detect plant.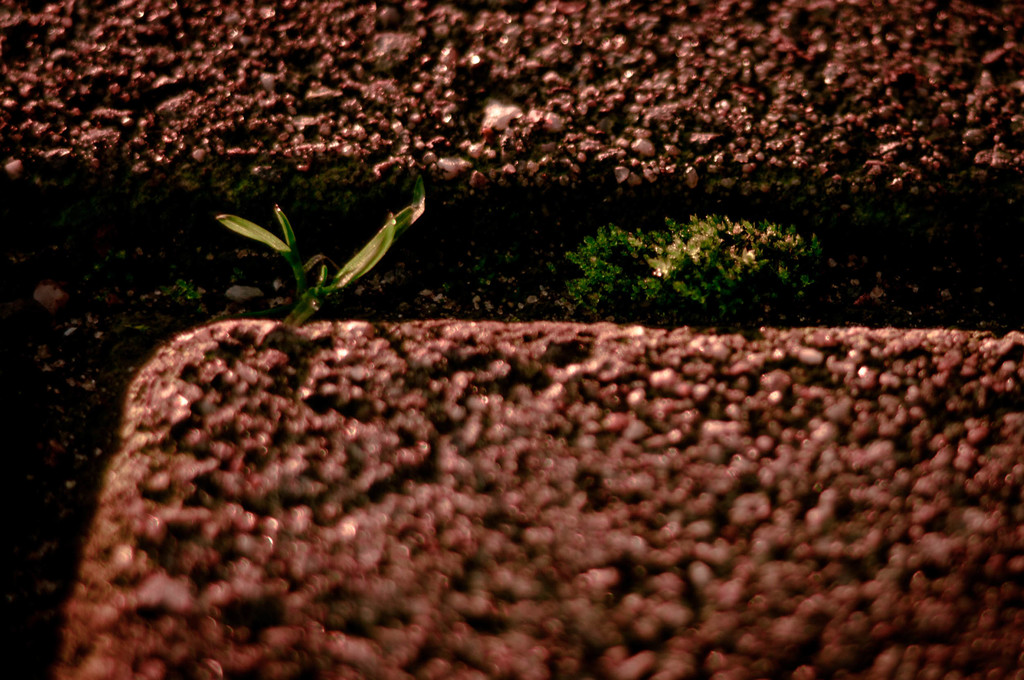
Detected at 177, 277, 198, 302.
